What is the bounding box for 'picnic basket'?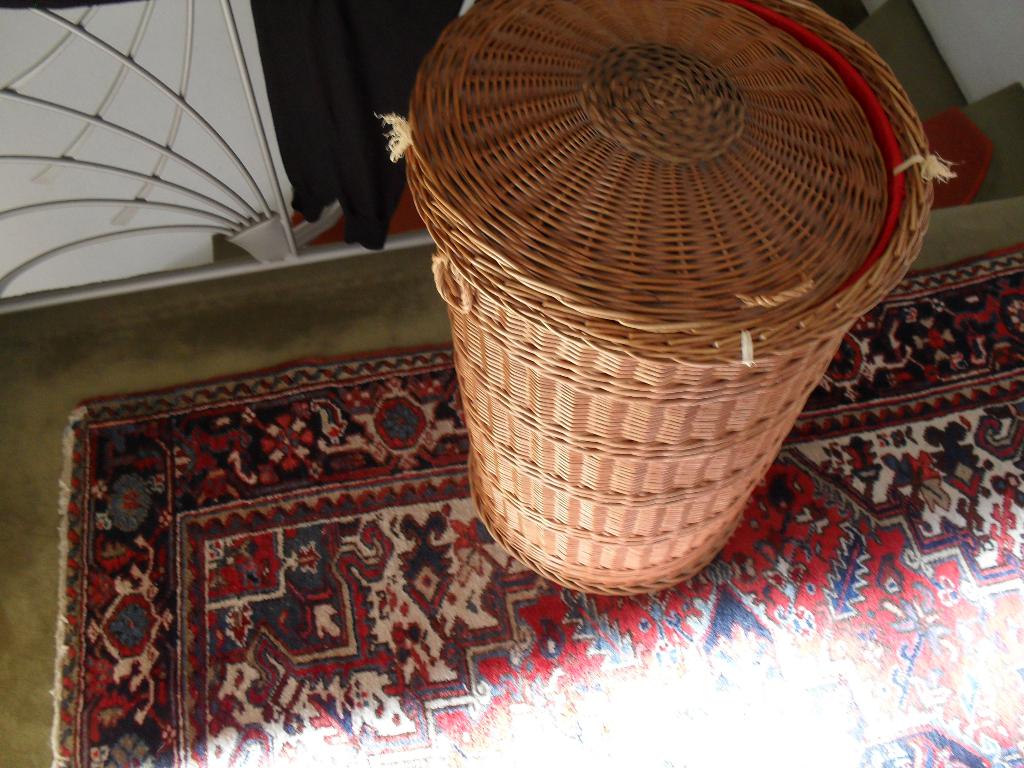
[left=376, top=0, right=961, bottom=599].
